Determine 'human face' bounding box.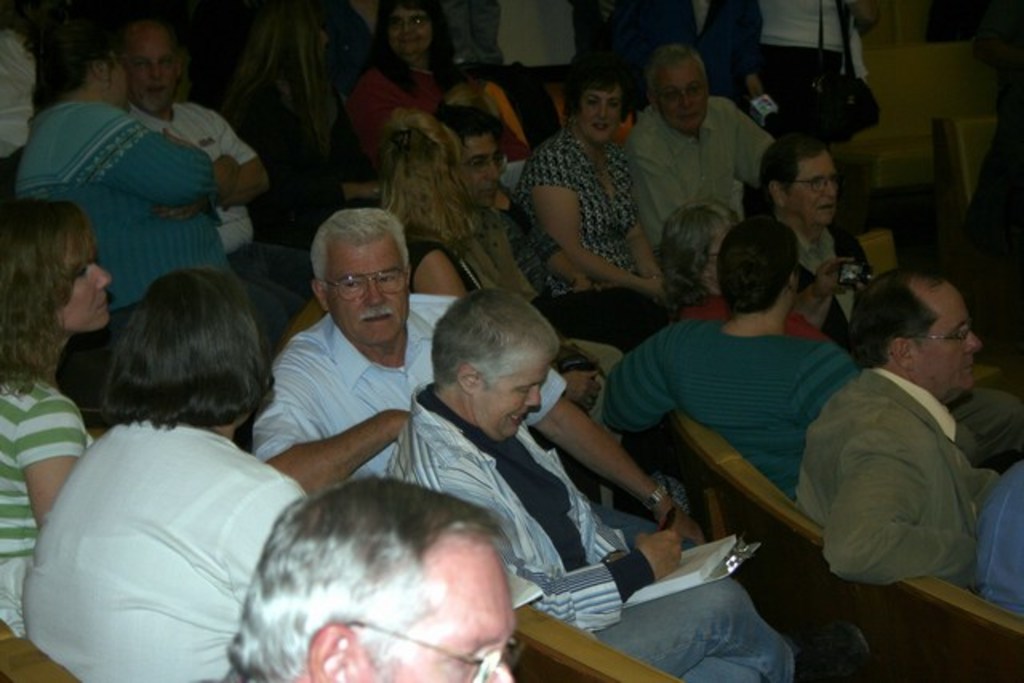
Determined: bbox(389, 3, 435, 58).
